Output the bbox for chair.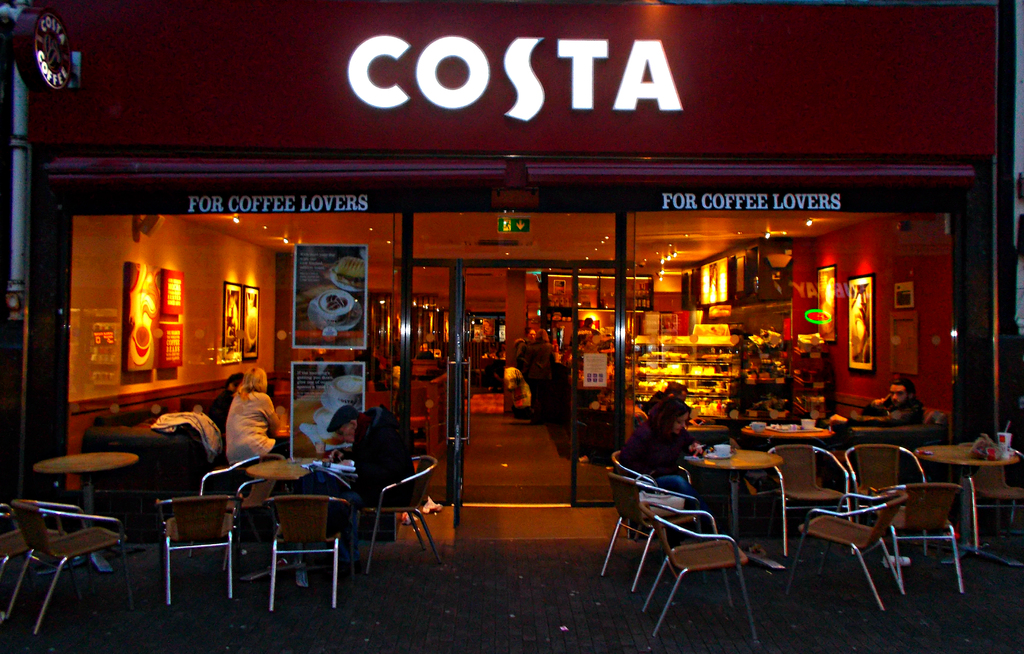
349 452 444 575.
